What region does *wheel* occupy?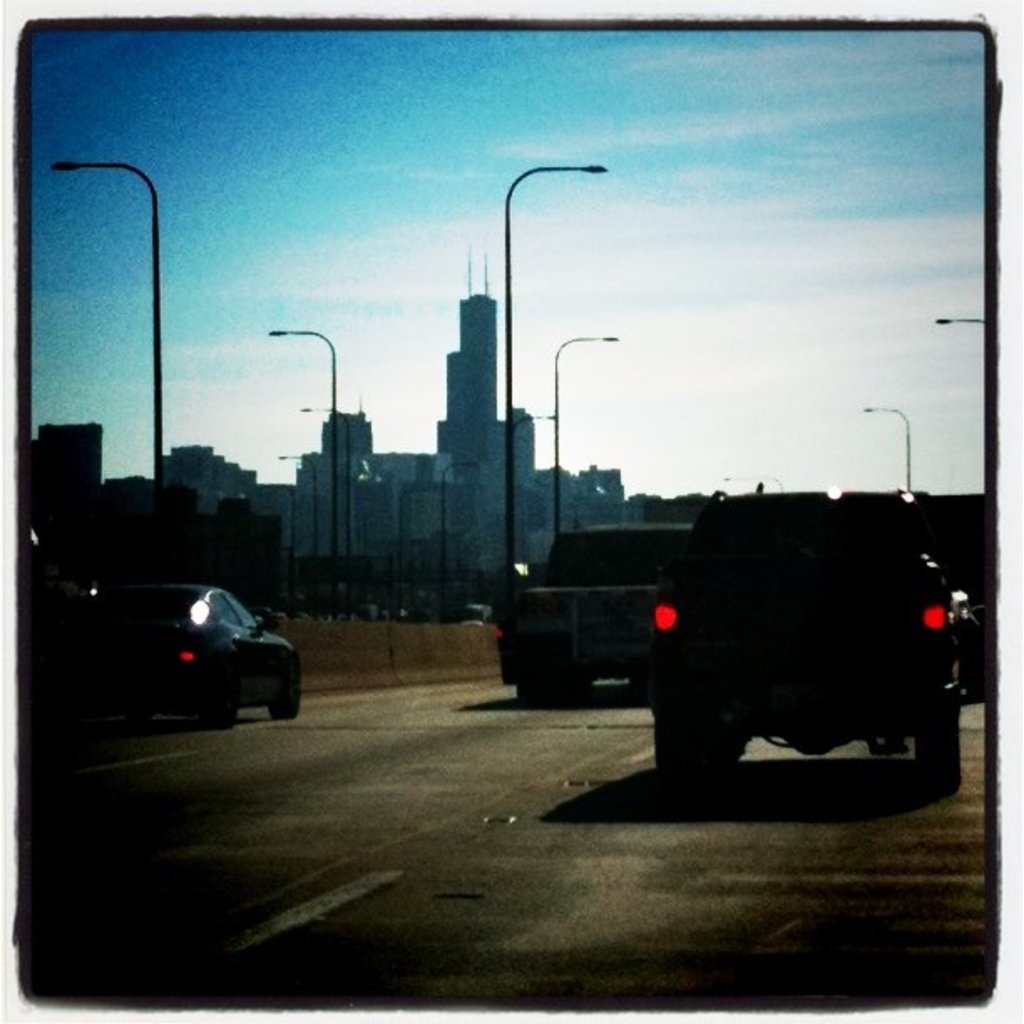
268, 656, 310, 718.
